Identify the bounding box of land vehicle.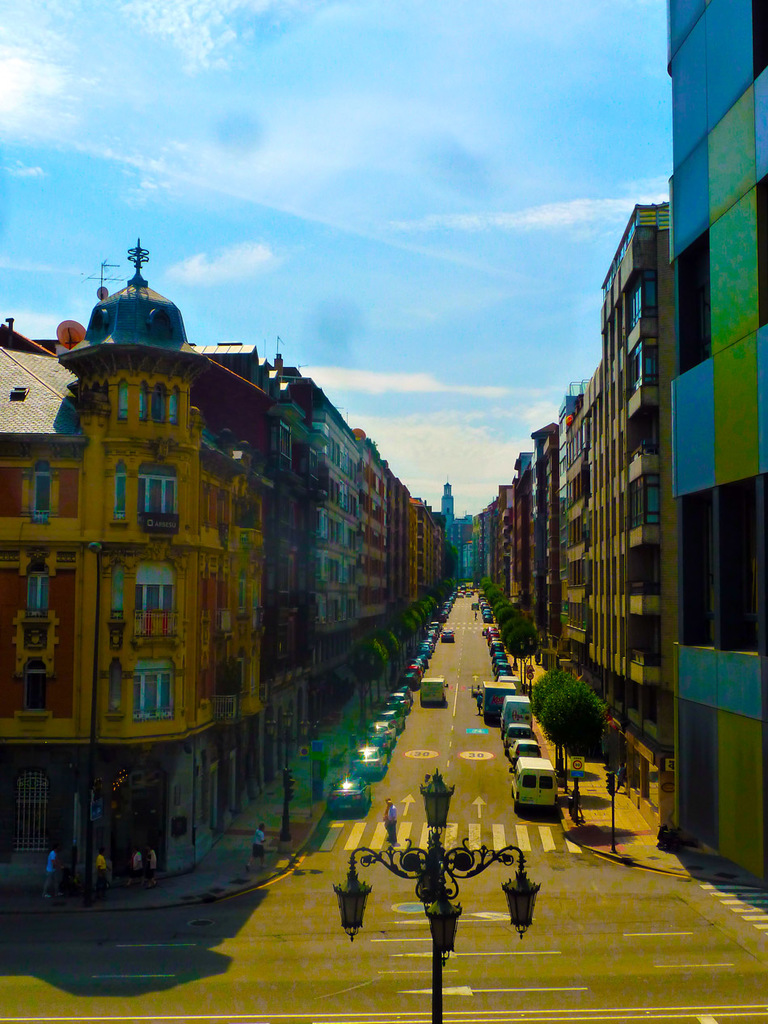
(x1=419, y1=677, x2=450, y2=707).
